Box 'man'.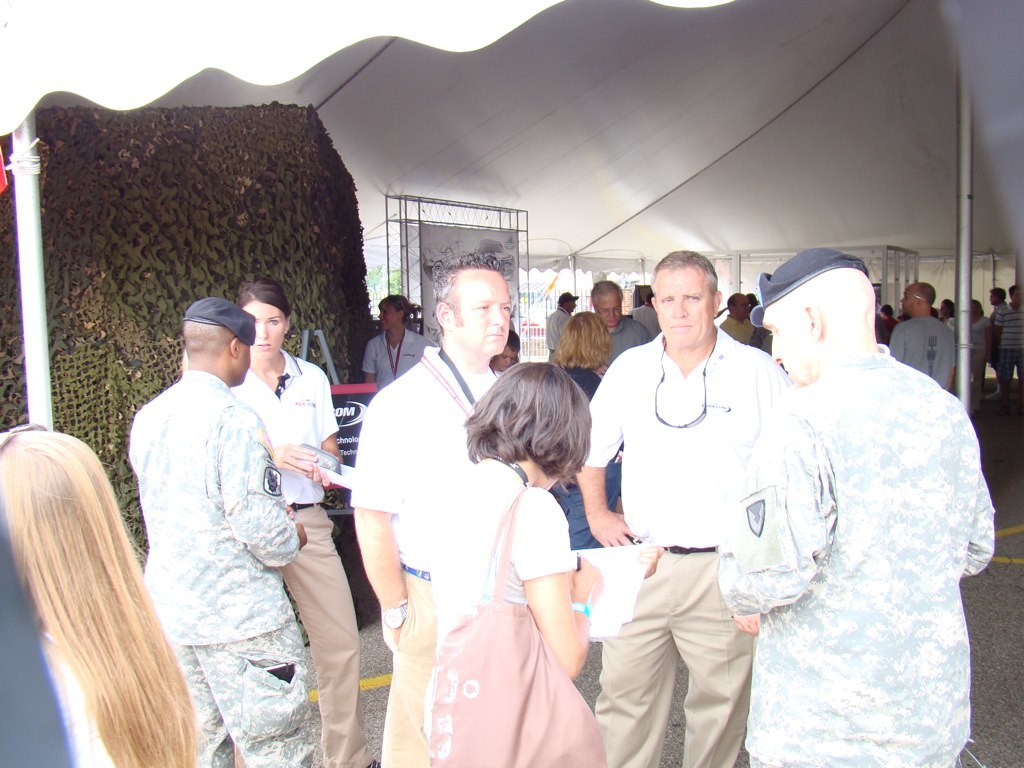
{"left": 128, "top": 299, "right": 325, "bottom": 767}.
